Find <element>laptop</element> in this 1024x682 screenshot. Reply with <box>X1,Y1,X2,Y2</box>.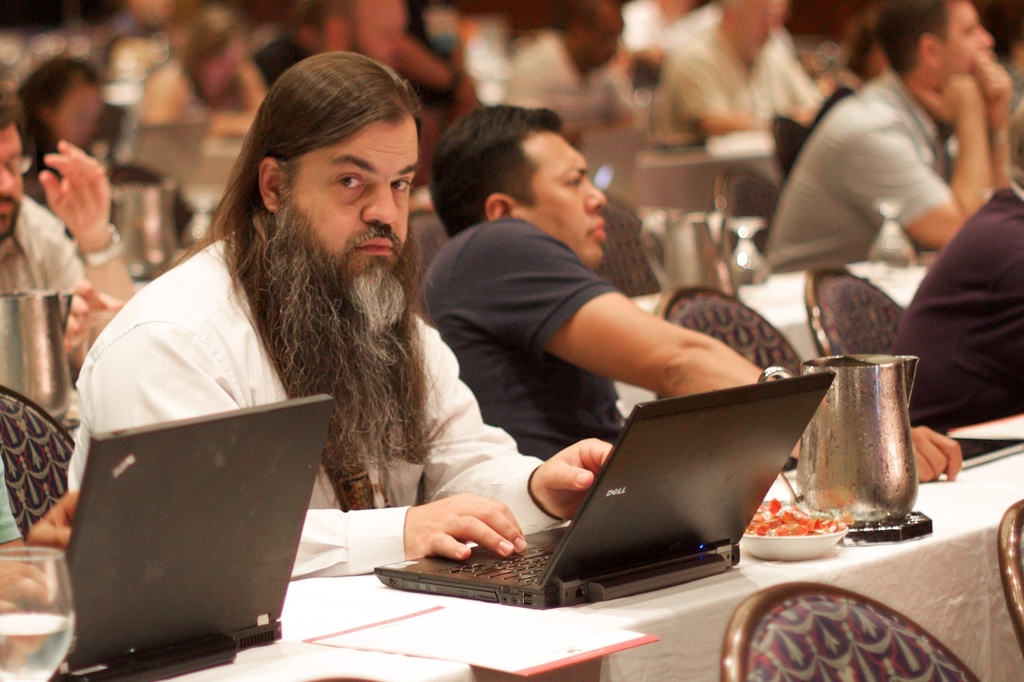
<box>49,397,333,681</box>.
